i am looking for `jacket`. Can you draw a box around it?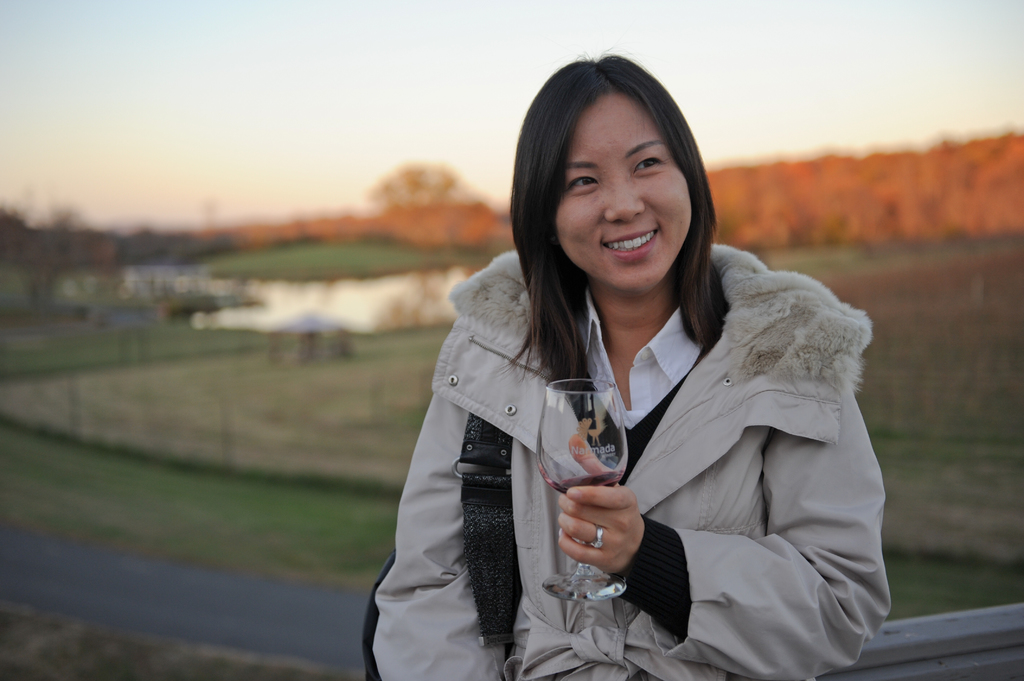
Sure, the bounding box is <box>372,239,887,680</box>.
